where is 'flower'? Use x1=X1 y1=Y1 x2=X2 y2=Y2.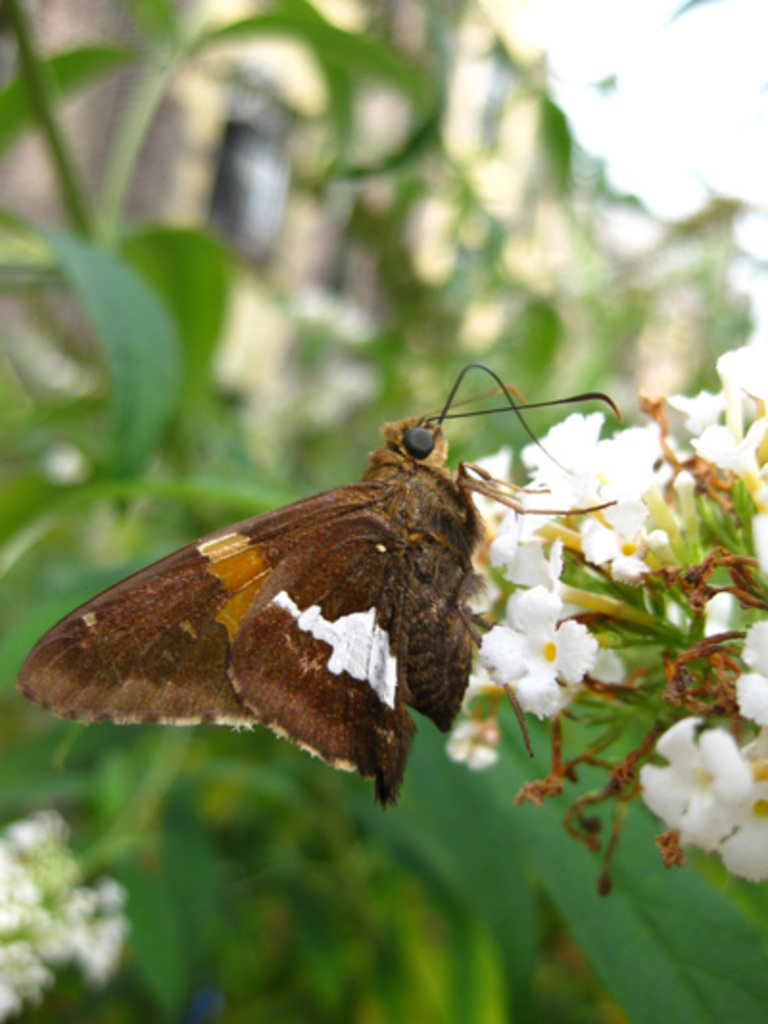
x1=480 y1=580 x2=599 y2=720.
